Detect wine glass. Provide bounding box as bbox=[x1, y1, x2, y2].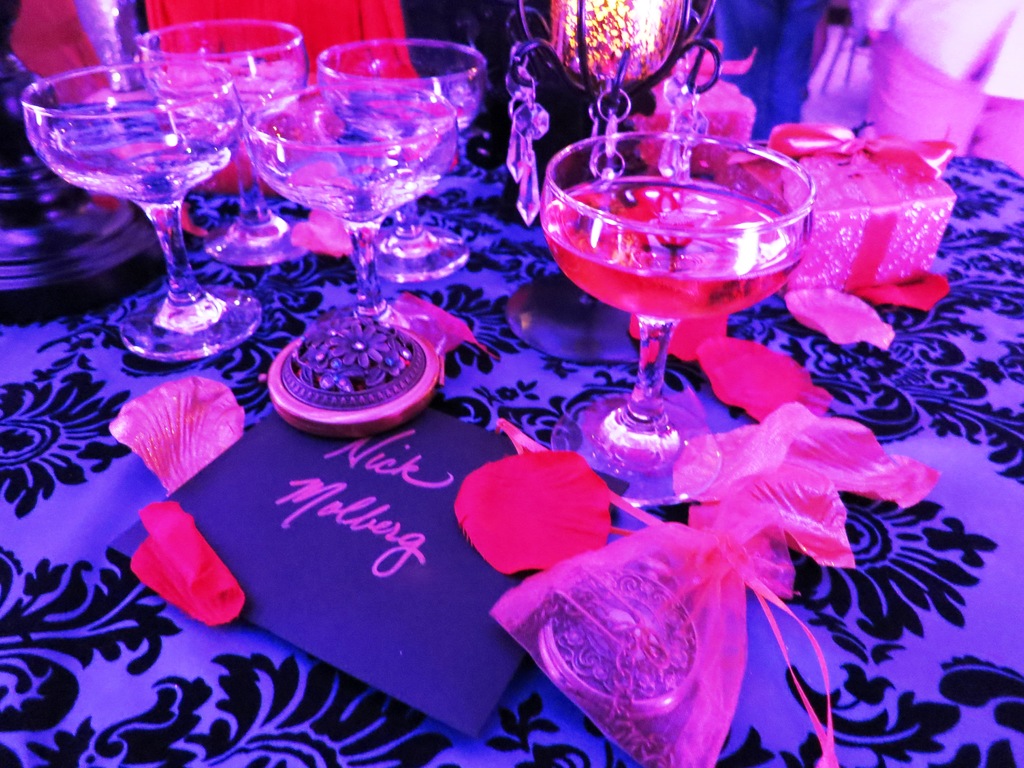
bbox=[316, 39, 483, 278].
